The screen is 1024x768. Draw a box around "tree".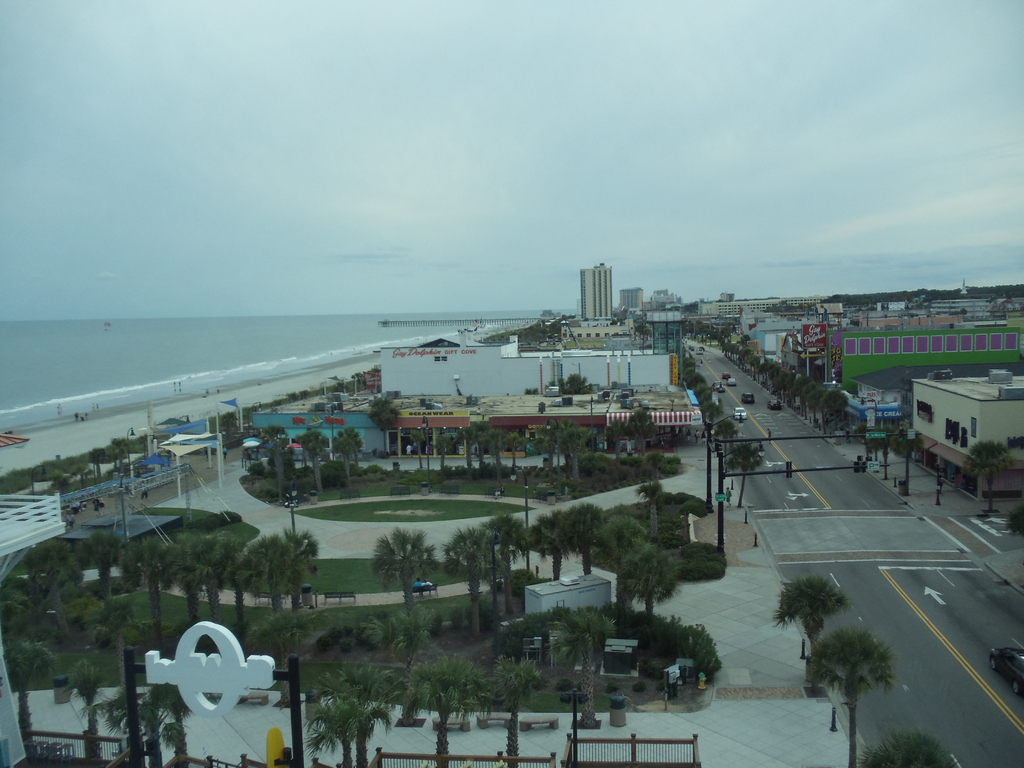
(602, 420, 628, 463).
